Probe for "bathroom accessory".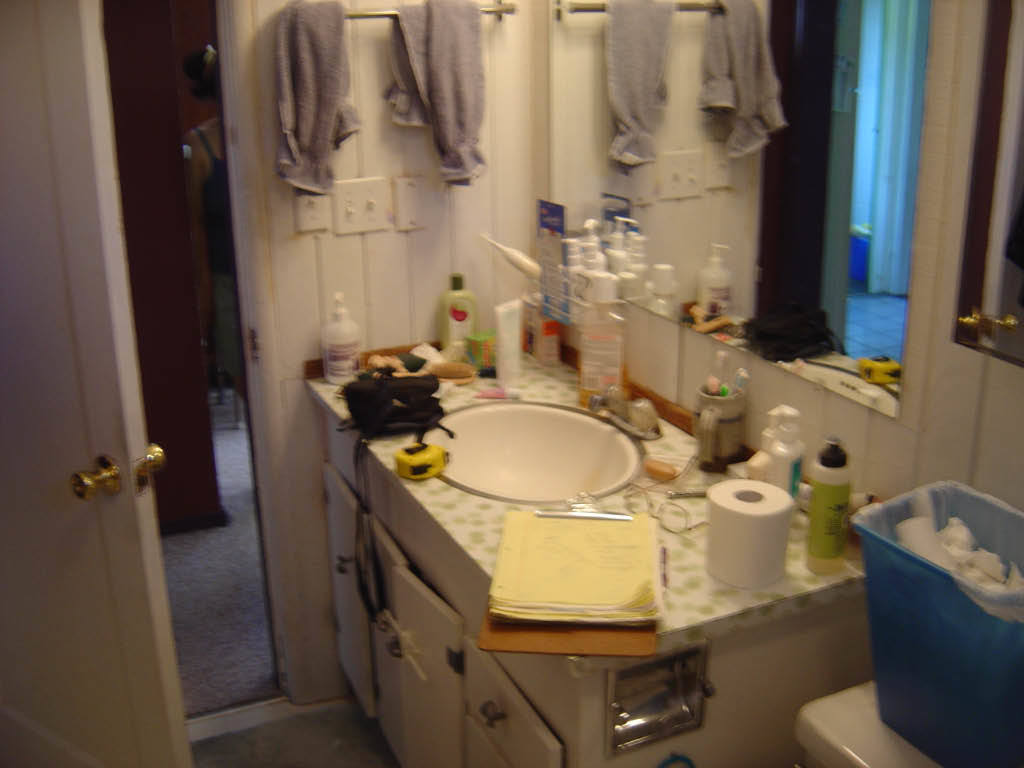
Probe result: locate(589, 383, 661, 441).
